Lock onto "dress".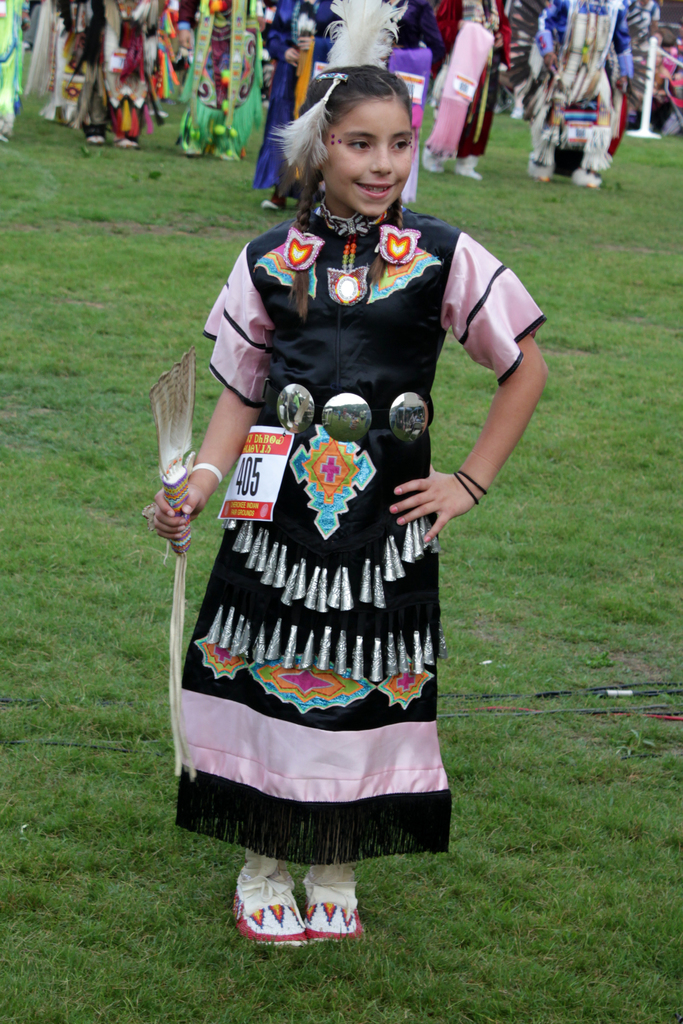
Locked: 175, 202, 547, 865.
